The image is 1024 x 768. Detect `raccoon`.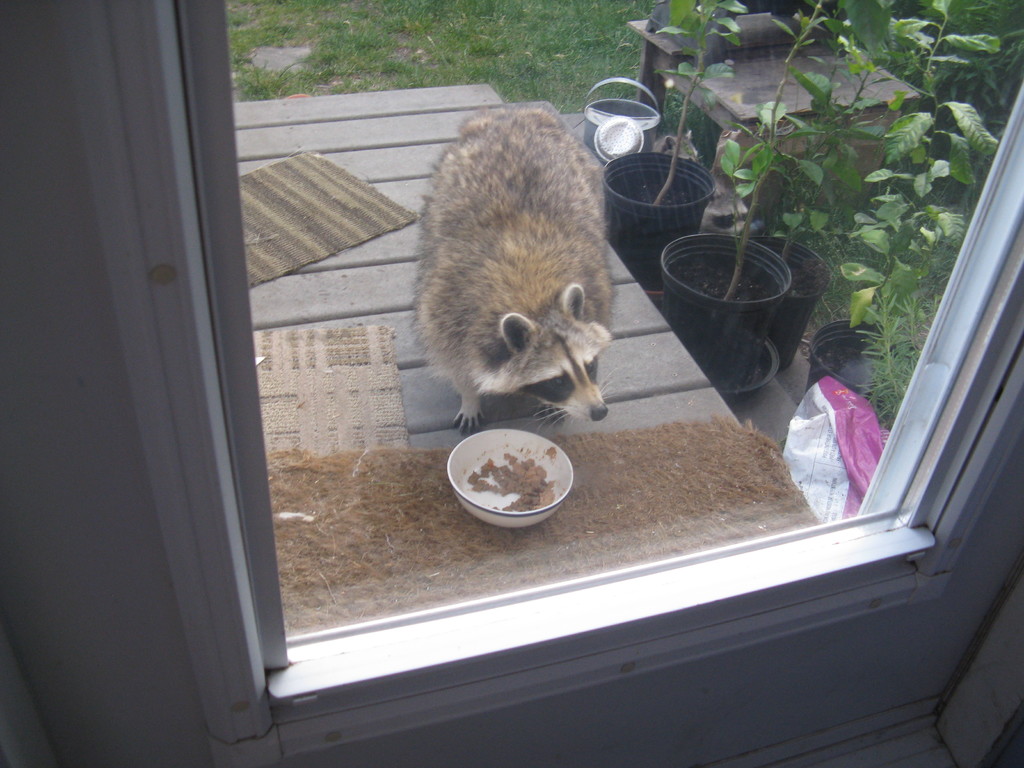
Detection: detection(407, 104, 617, 434).
